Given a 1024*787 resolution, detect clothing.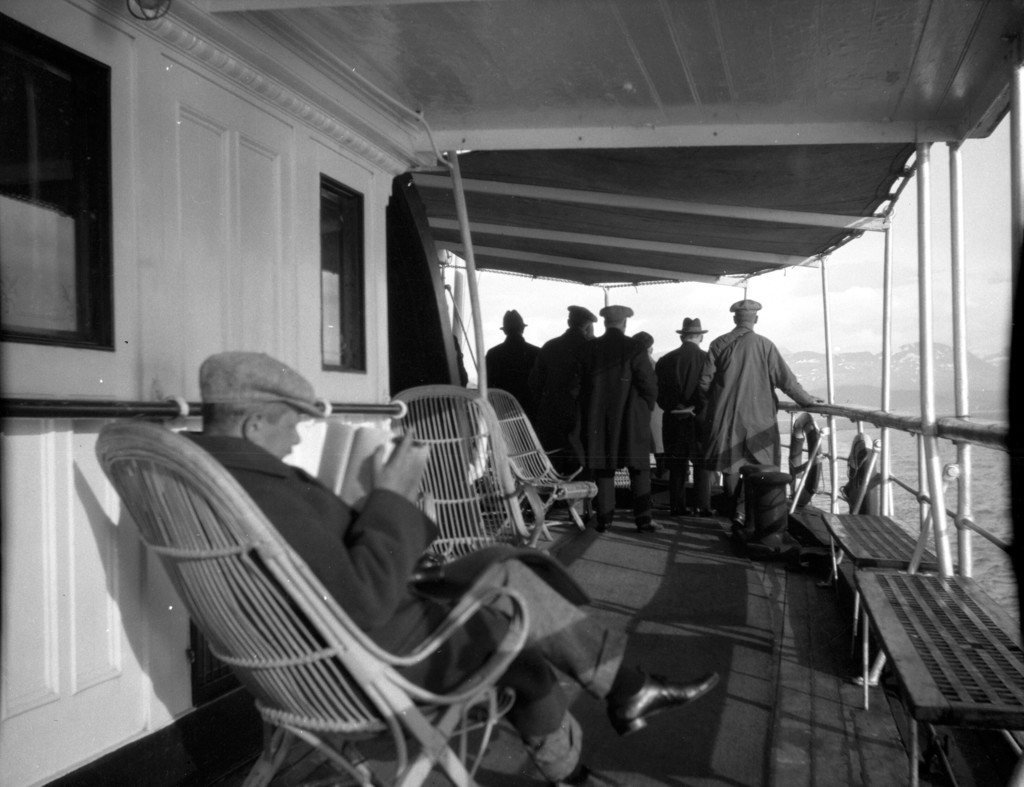
rect(538, 328, 588, 486).
